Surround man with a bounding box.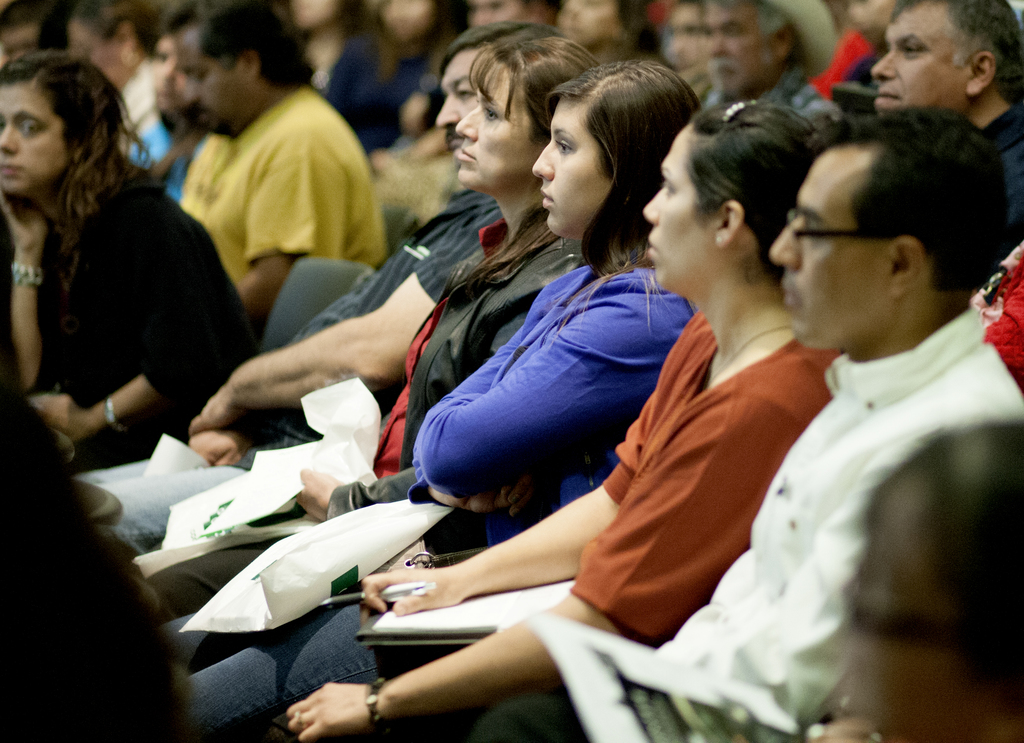
left=177, top=0, right=383, bottom=345.
